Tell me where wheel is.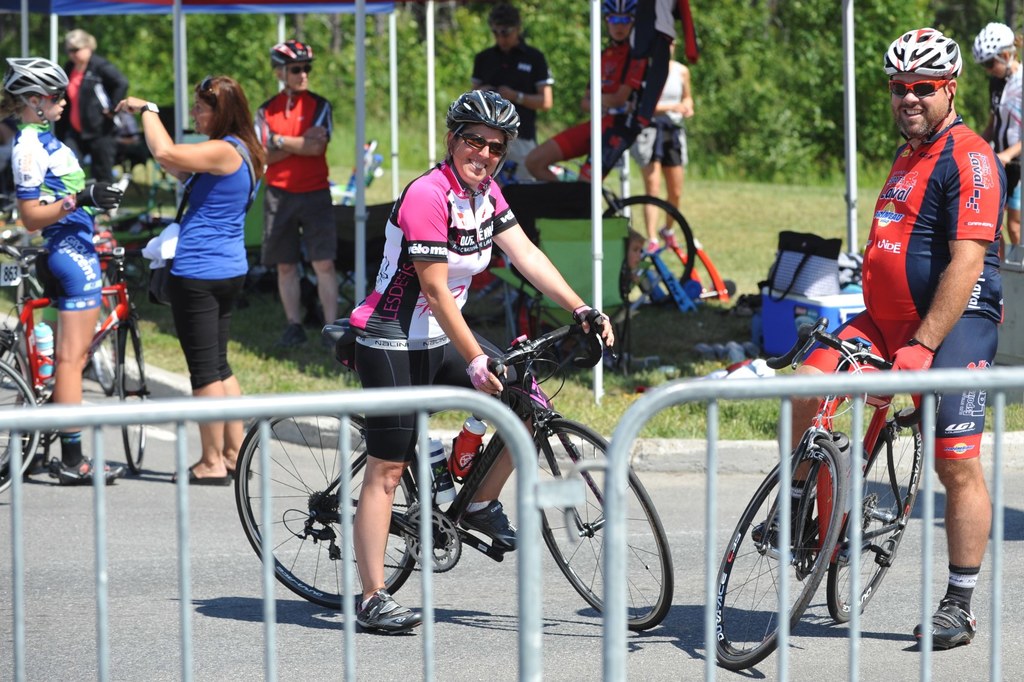
wheel is at (x1=0, y1=333, x2=29, y2=467).
